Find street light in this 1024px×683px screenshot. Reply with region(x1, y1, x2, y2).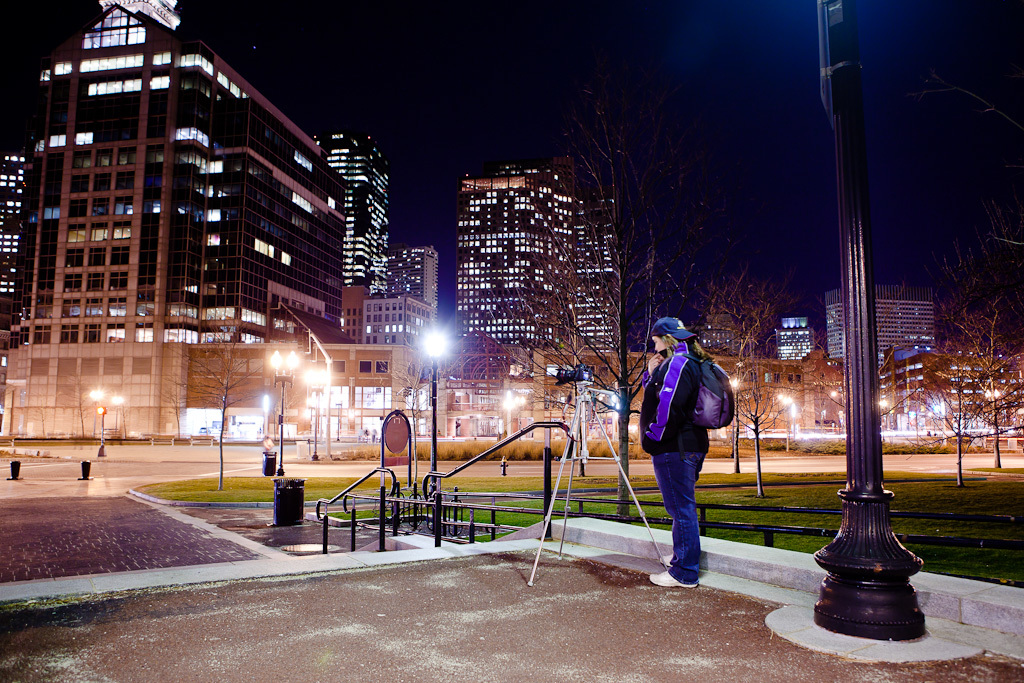
region(774, 390, 794, 437).
